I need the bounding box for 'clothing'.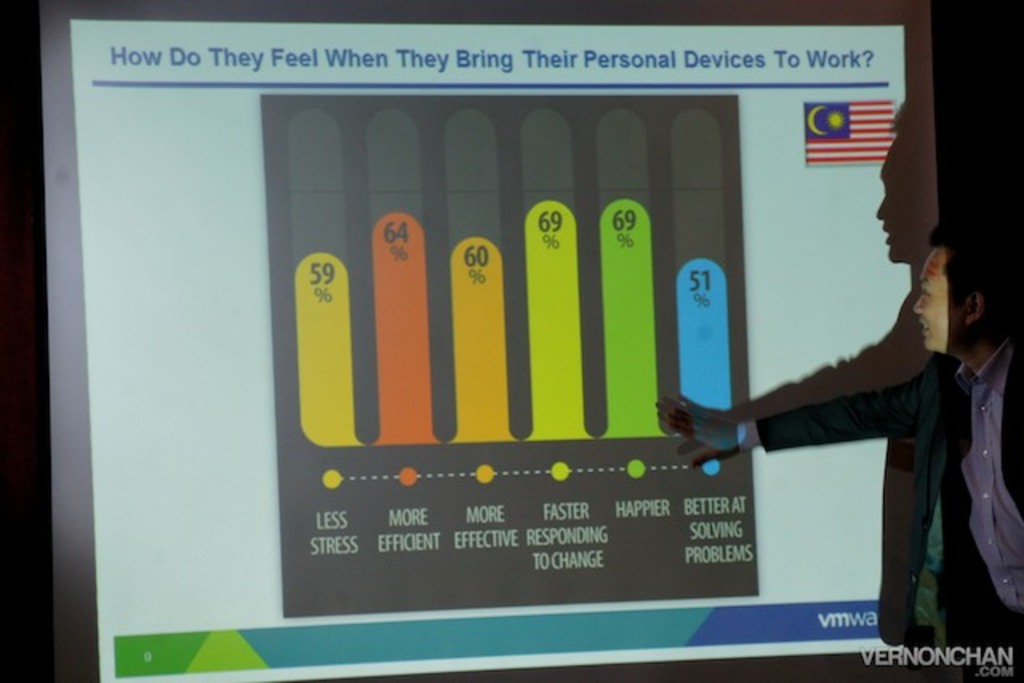
Here it is: [731,277,1005,589].
